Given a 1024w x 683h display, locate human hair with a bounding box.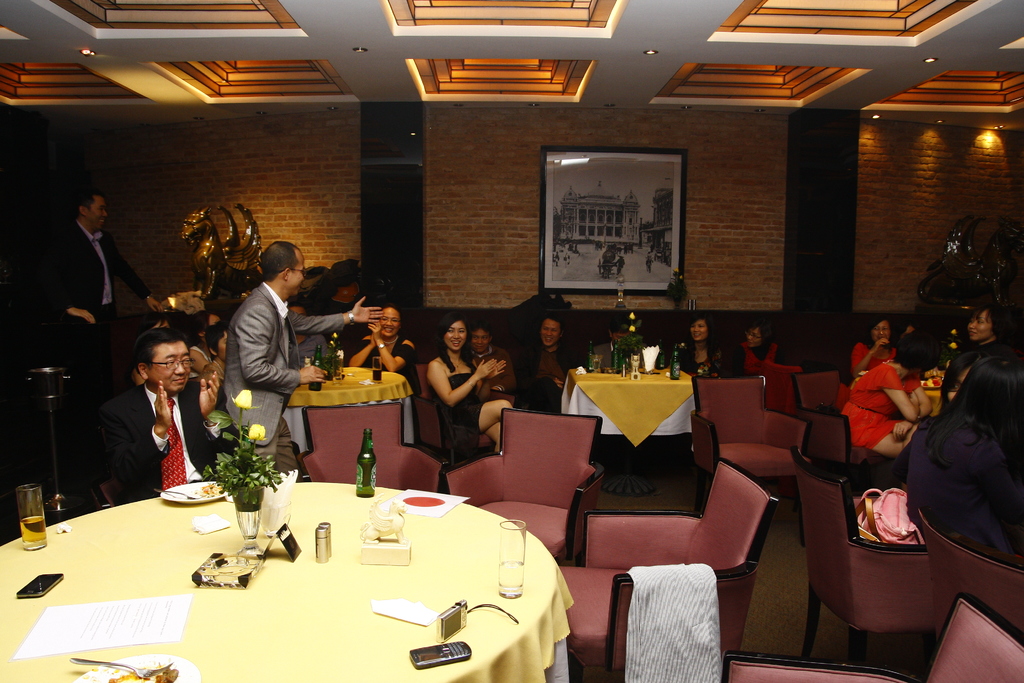
Located: <box>129,325,178,365</box>.
